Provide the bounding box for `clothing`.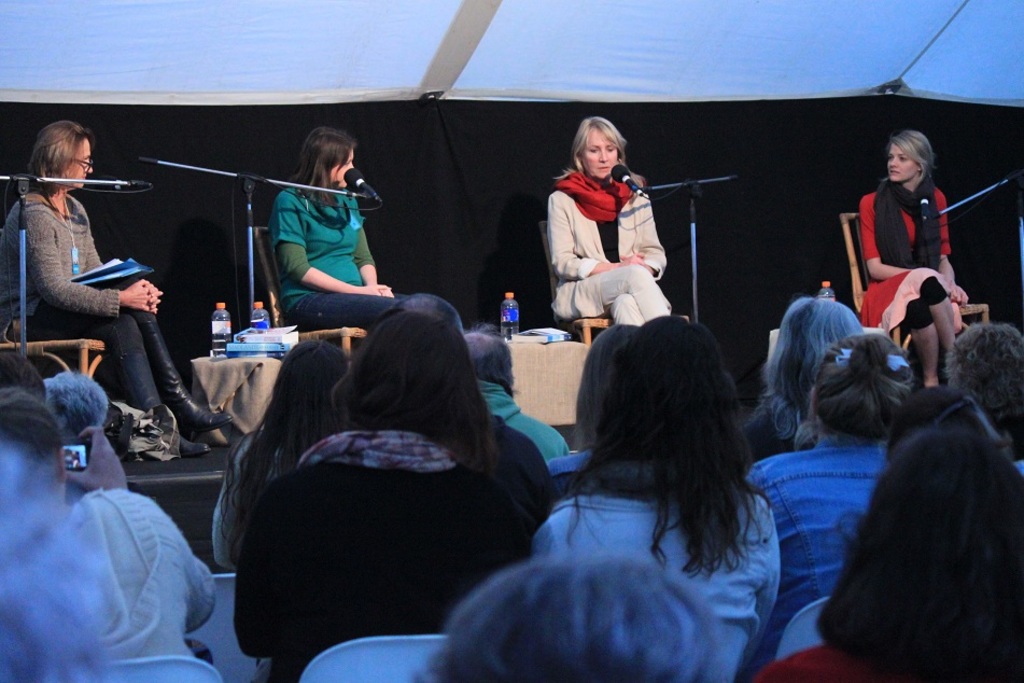
{"x1": 531, "y1": 470, "x2": 784, "y2": 678}.
